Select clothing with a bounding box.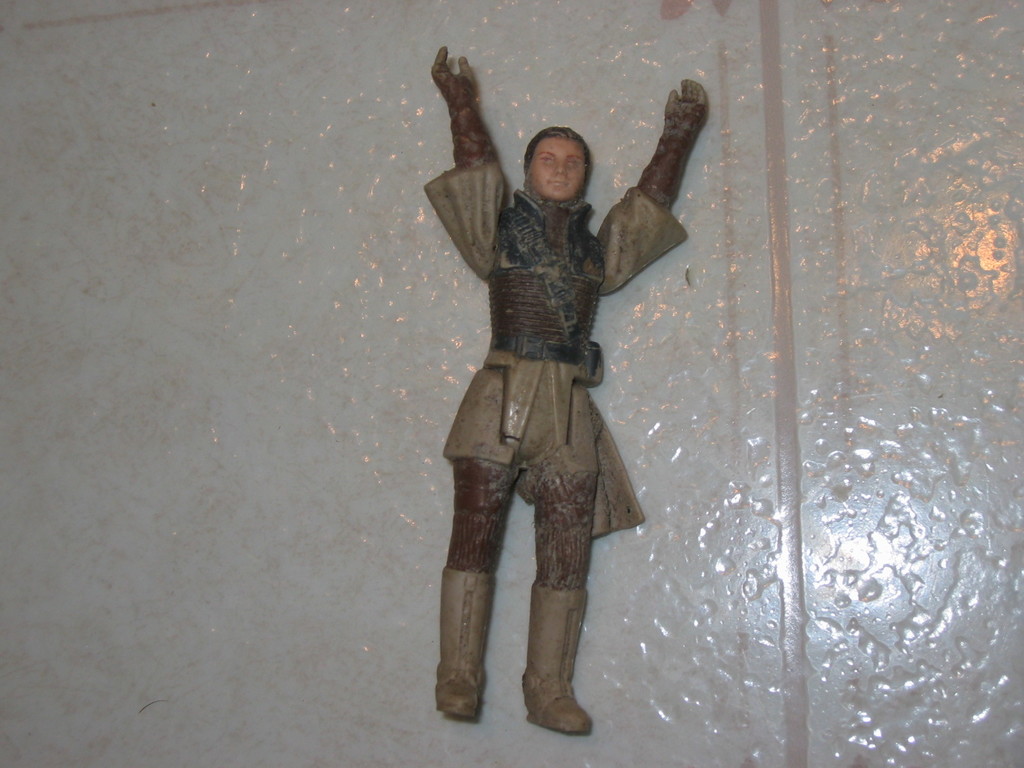
select_region(422, 154, 692, 540).
